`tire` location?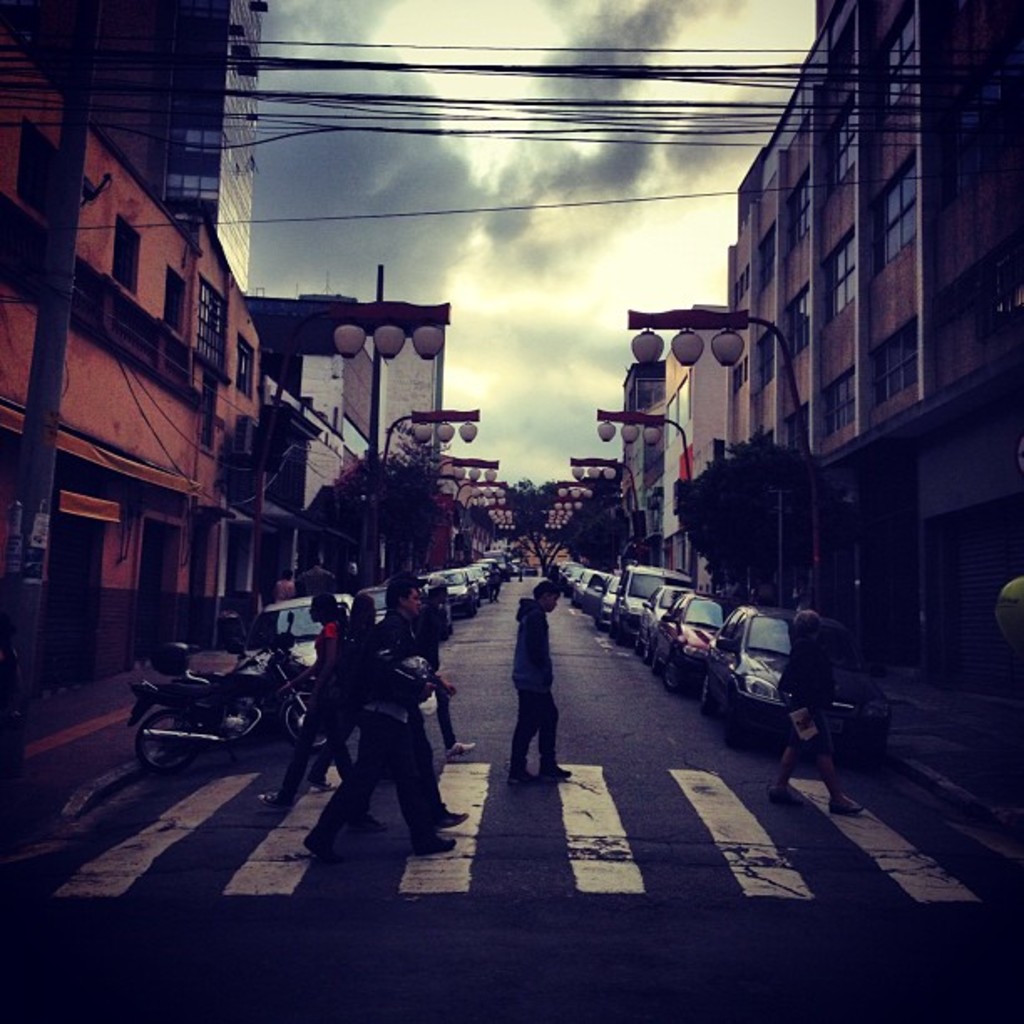
[721,699,740,736]
